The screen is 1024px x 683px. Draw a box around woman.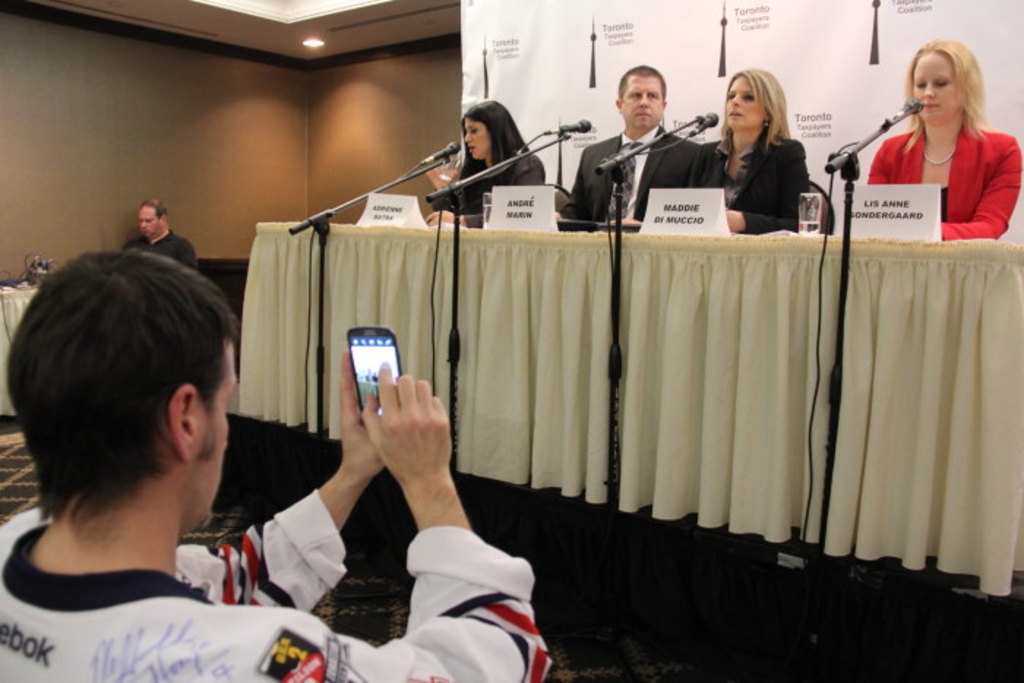
715/63/831/230.
